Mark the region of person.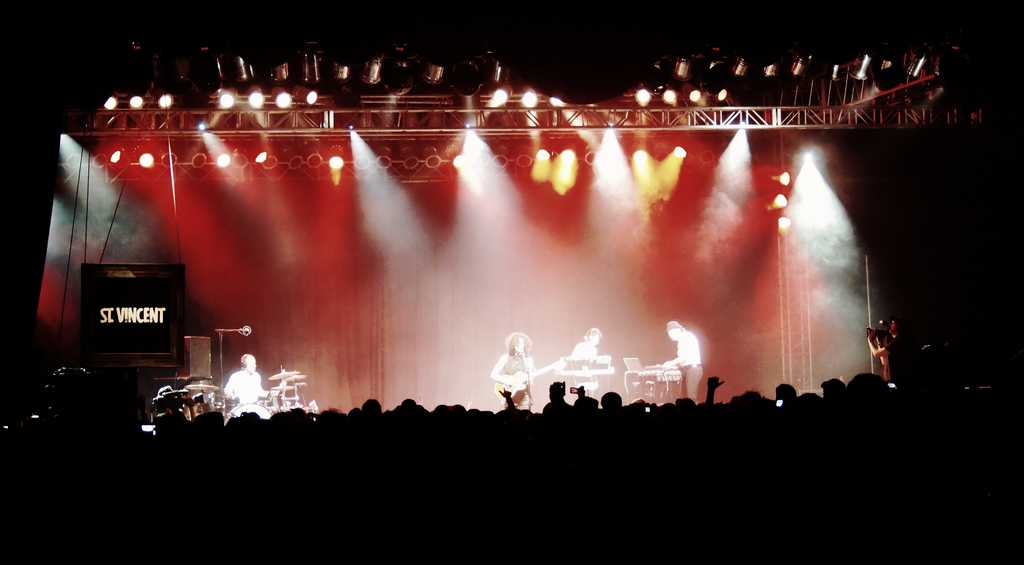
Region: region(487, 325, 542, 413).
